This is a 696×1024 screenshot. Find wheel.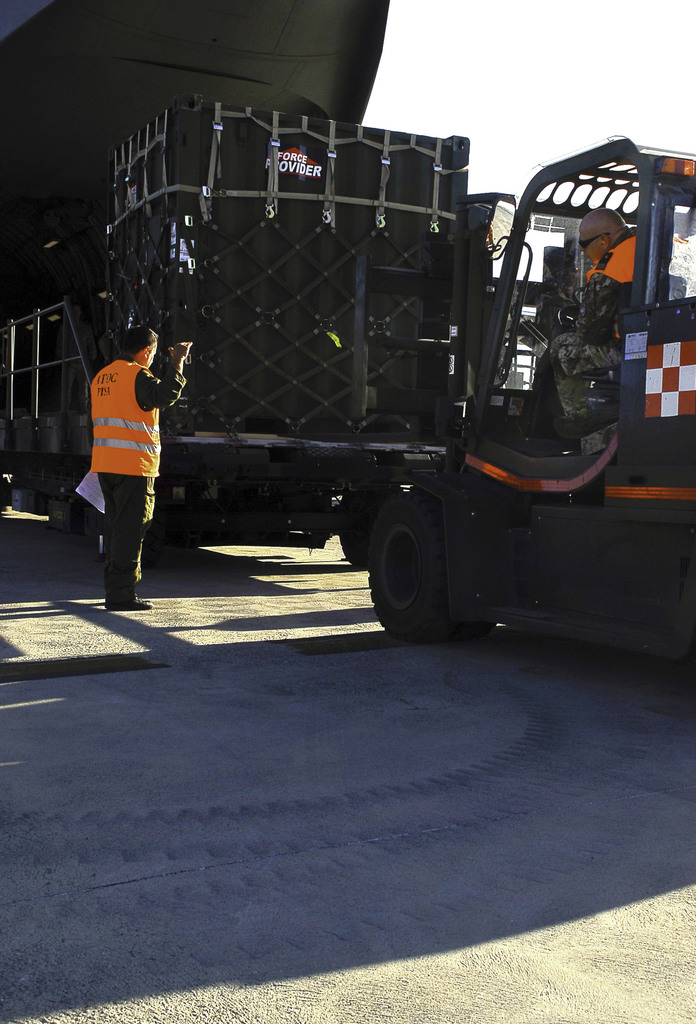
Bounding box: 376/481/483/644.
